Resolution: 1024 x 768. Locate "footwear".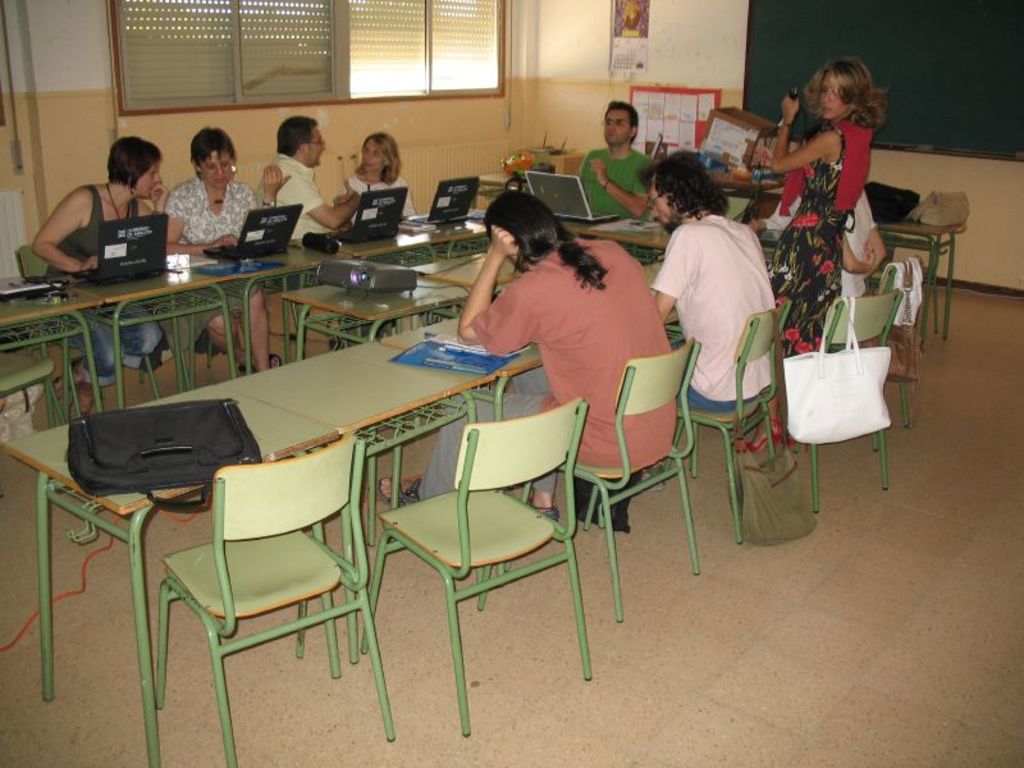
left=67, top=379, right=95, bottom=417.
